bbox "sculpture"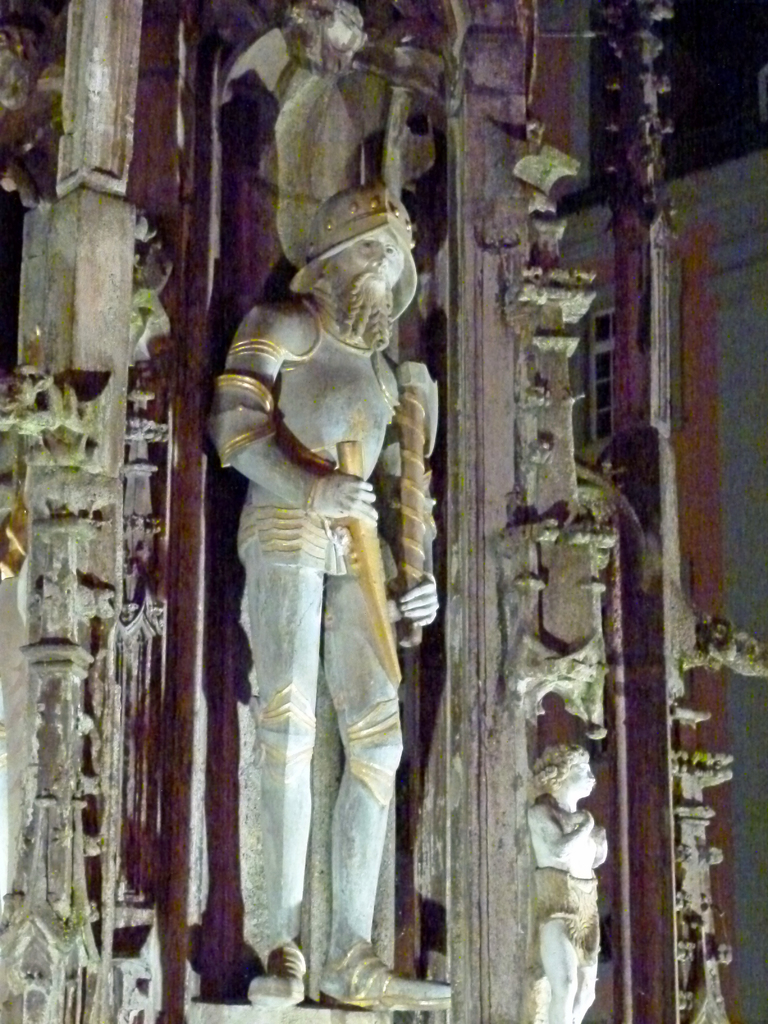
l=201, t=167, r=433, b=978
